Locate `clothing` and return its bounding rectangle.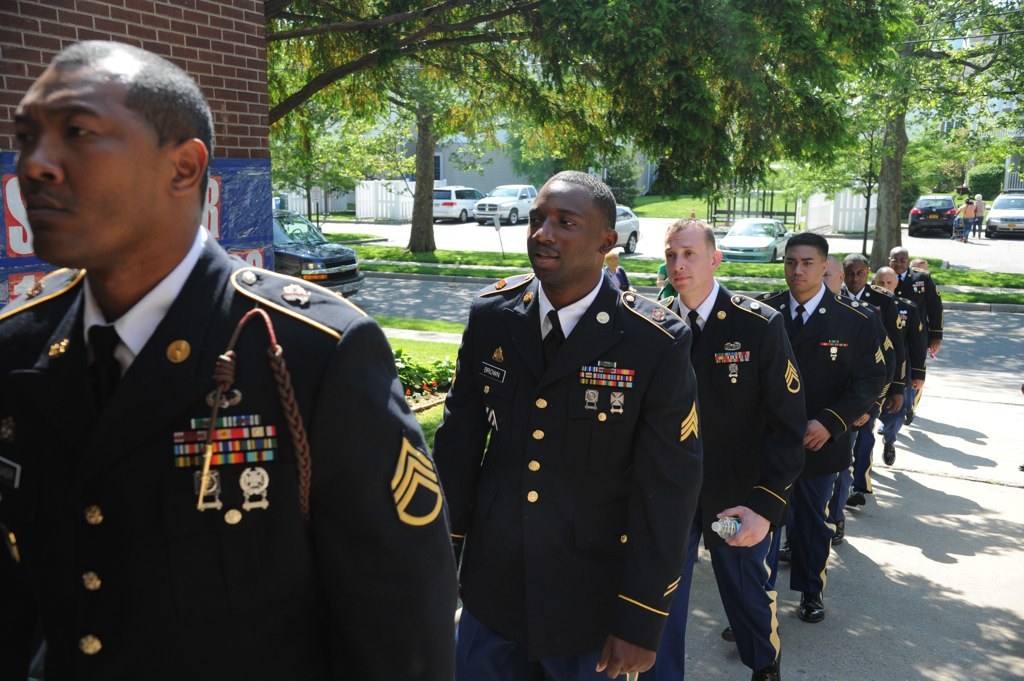
[900, 265, 945, 412].
